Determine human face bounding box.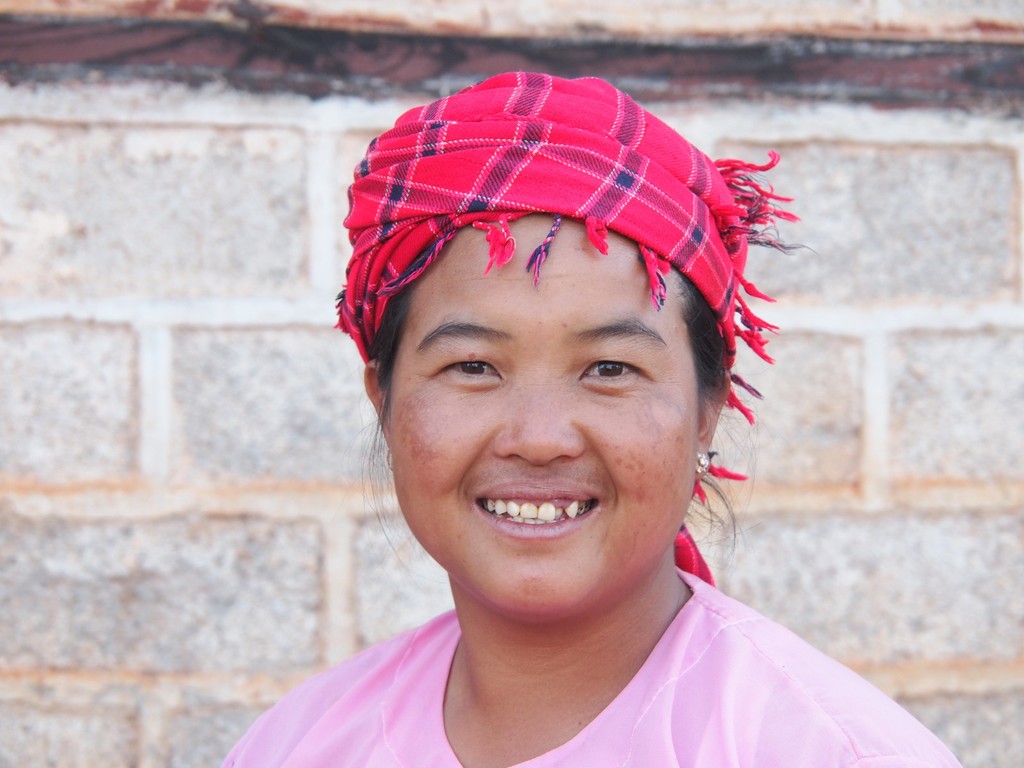
Determined: box=[376, 214, 697, 624].
